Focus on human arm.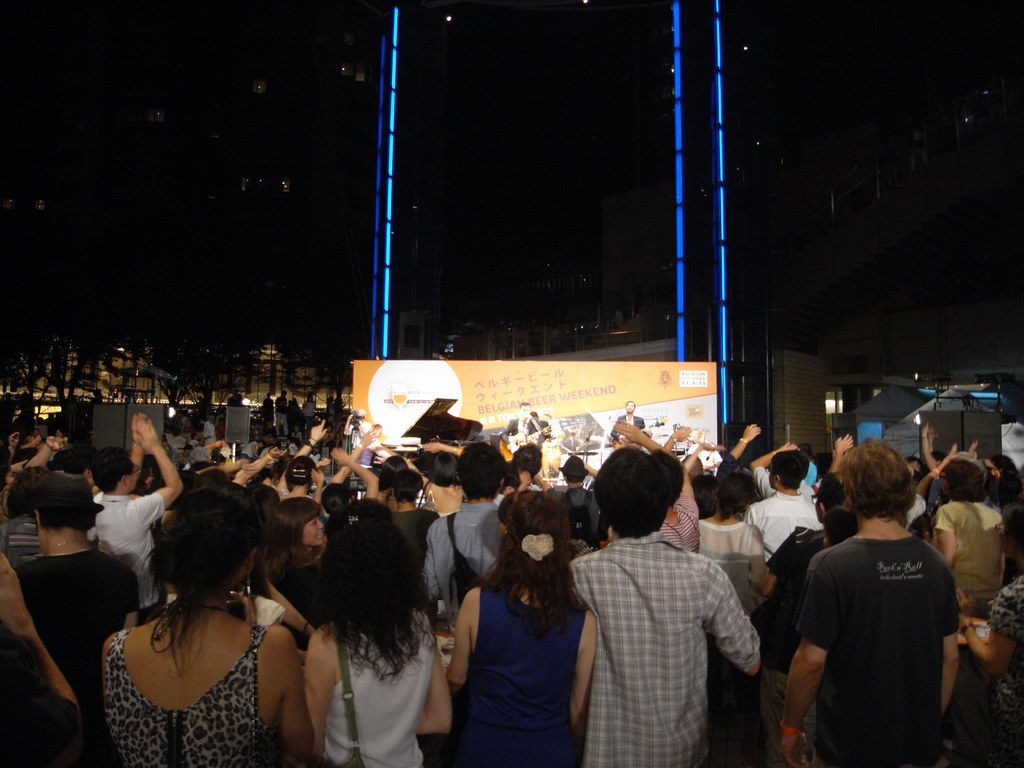
Focused at Rect(285, 630, 342, 767).
